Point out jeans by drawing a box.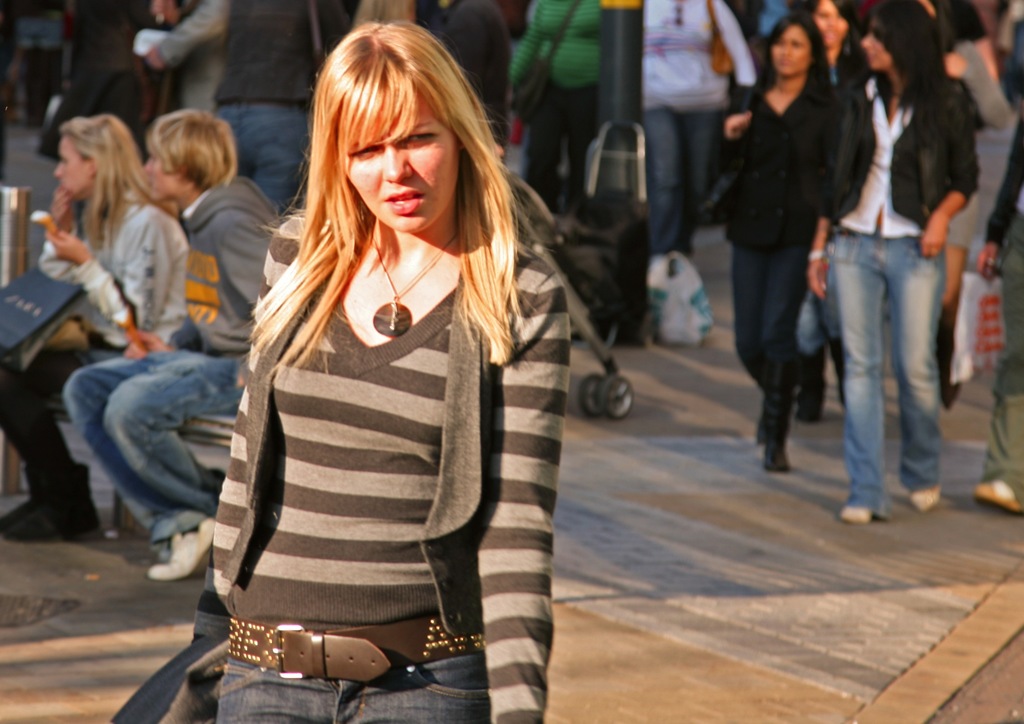
Rect(0, 333, 106, 520).
